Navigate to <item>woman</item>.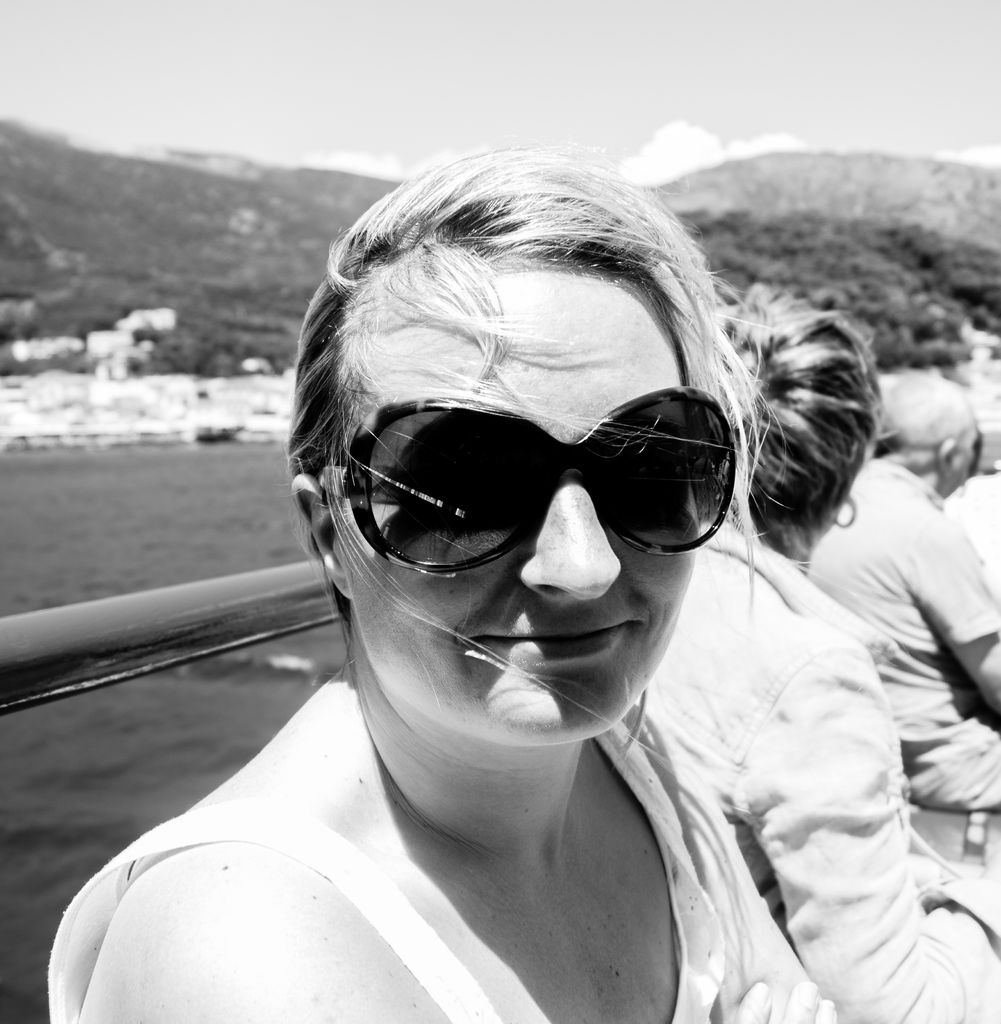
Navigation target: {"x1": 68, "y1": 132, "x2": 945, "y2": 1023}.
